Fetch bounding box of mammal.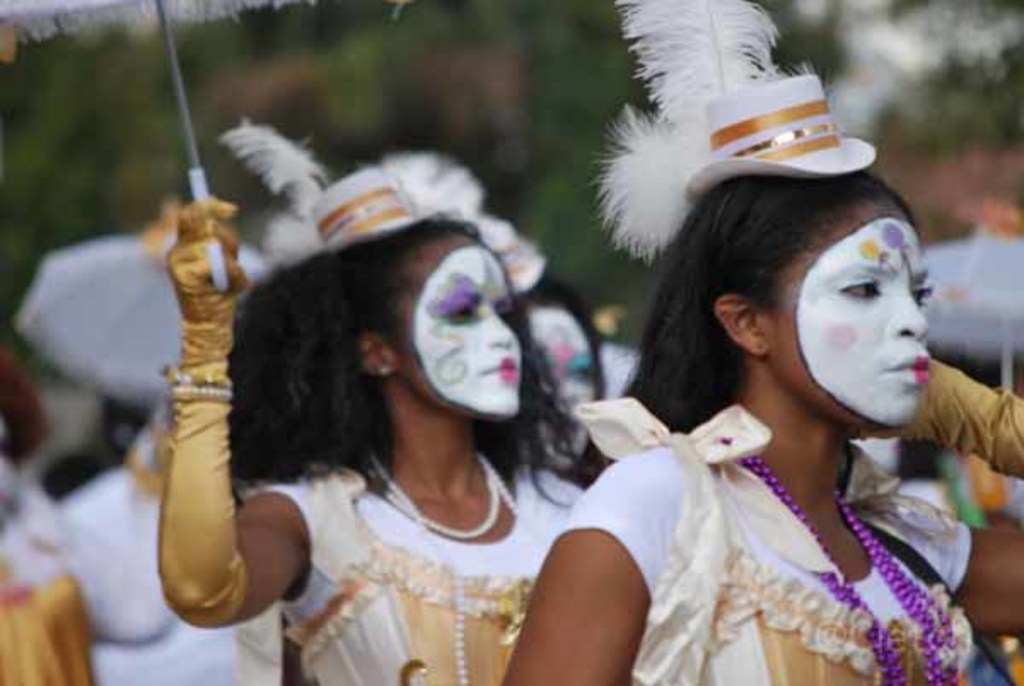
Bbox: box=[507, 283, 628, 498].
